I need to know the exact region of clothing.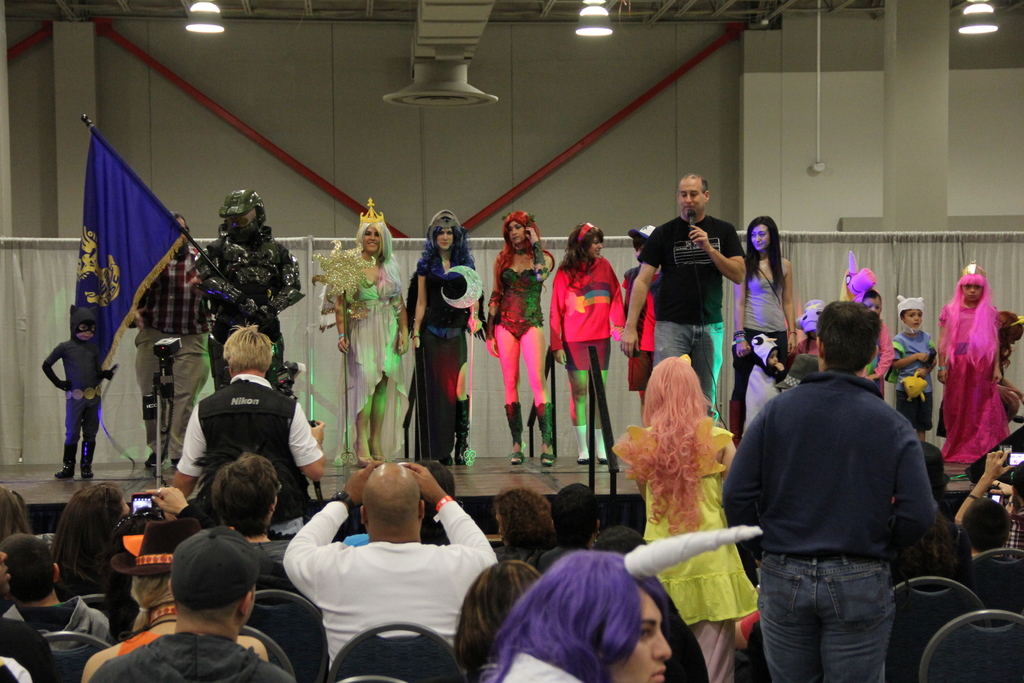
Region: bbox=[490, 654, 591, 682].
